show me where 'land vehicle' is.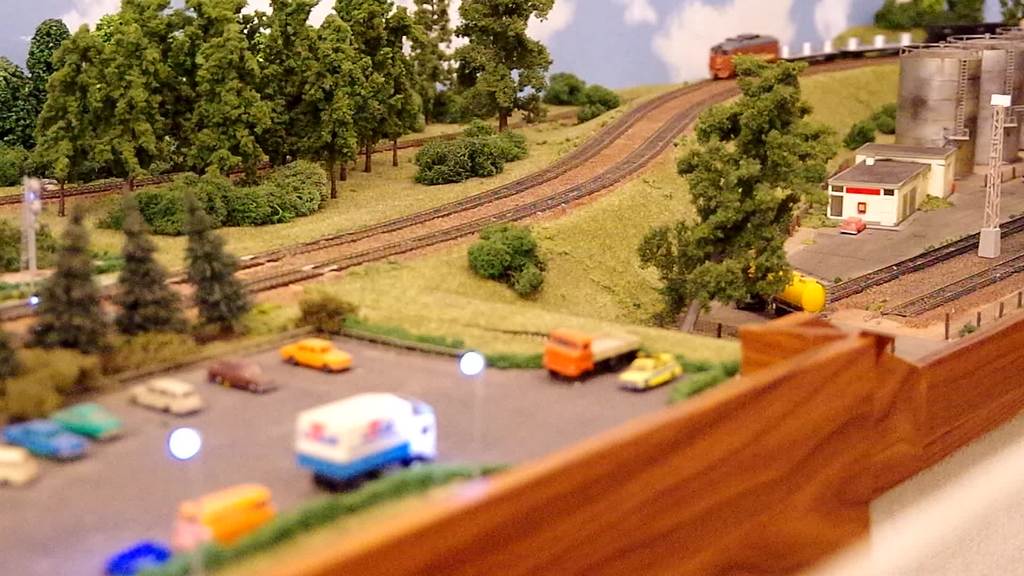
'land vehicle' is at <box>706,31,783,83</box>.
